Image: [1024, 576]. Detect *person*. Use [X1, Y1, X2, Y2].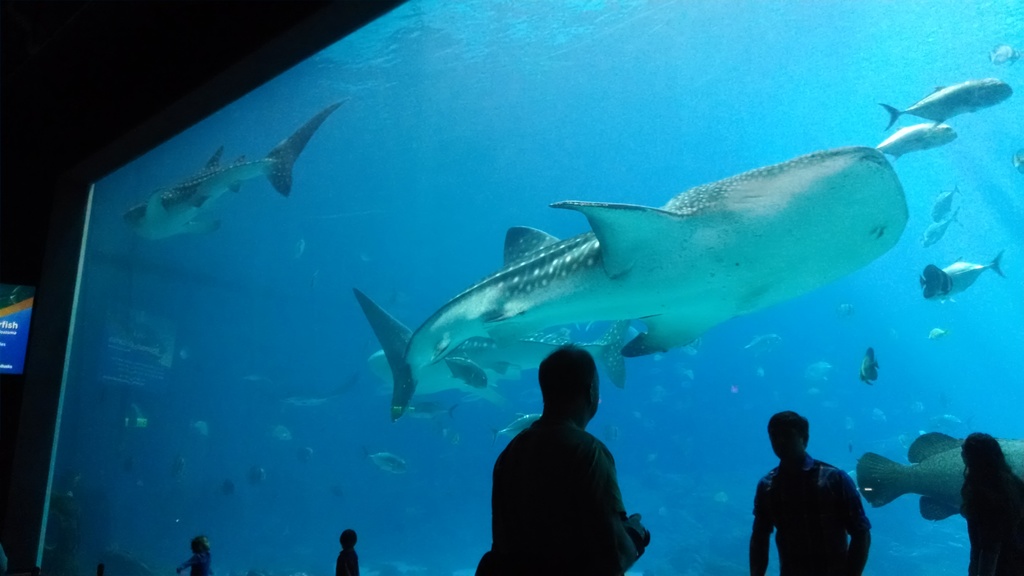
[175, 534, 214, 575].
